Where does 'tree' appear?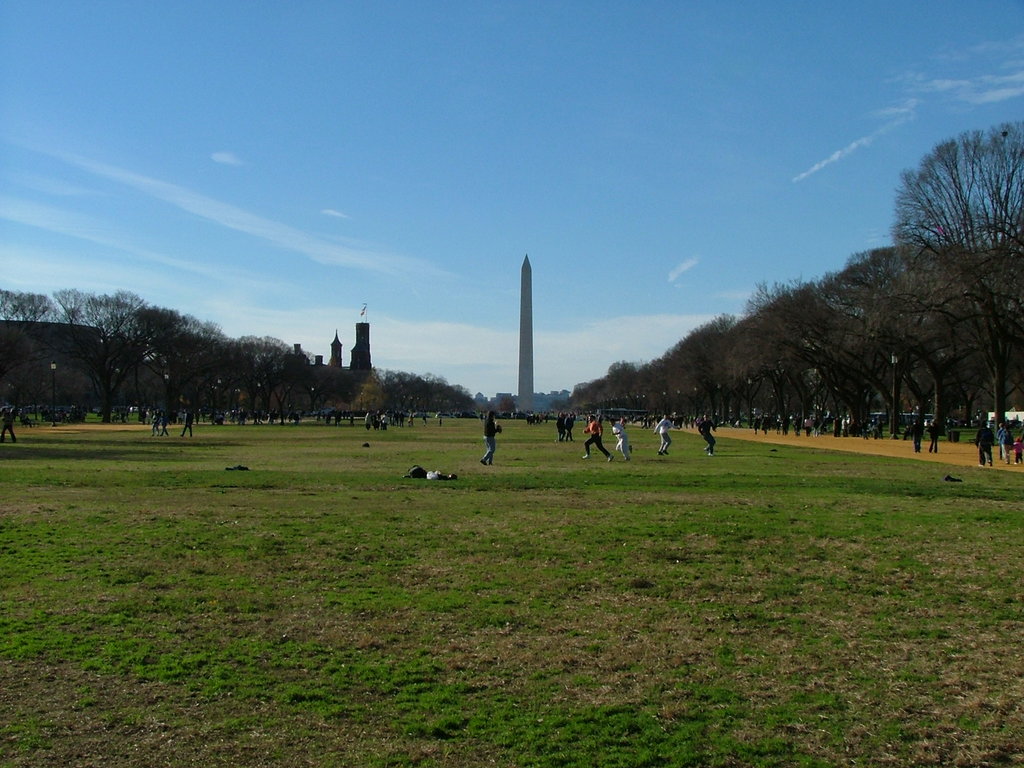
Appears at rect(659, 349, 710, 418).
